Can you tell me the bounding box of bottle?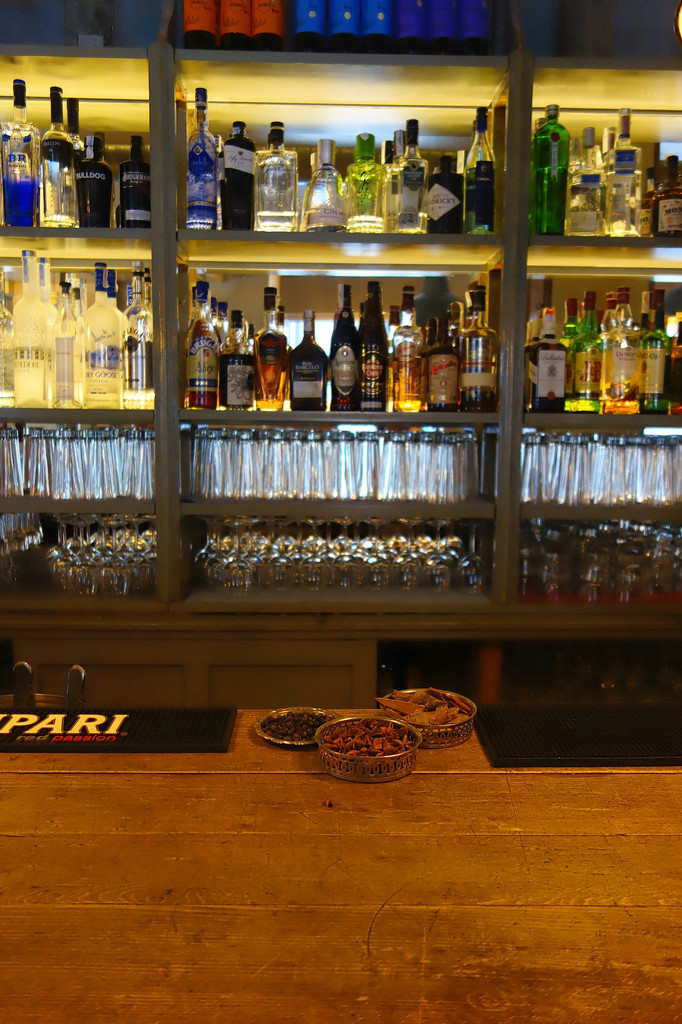
bbox=(459, 2, 485, 56).
